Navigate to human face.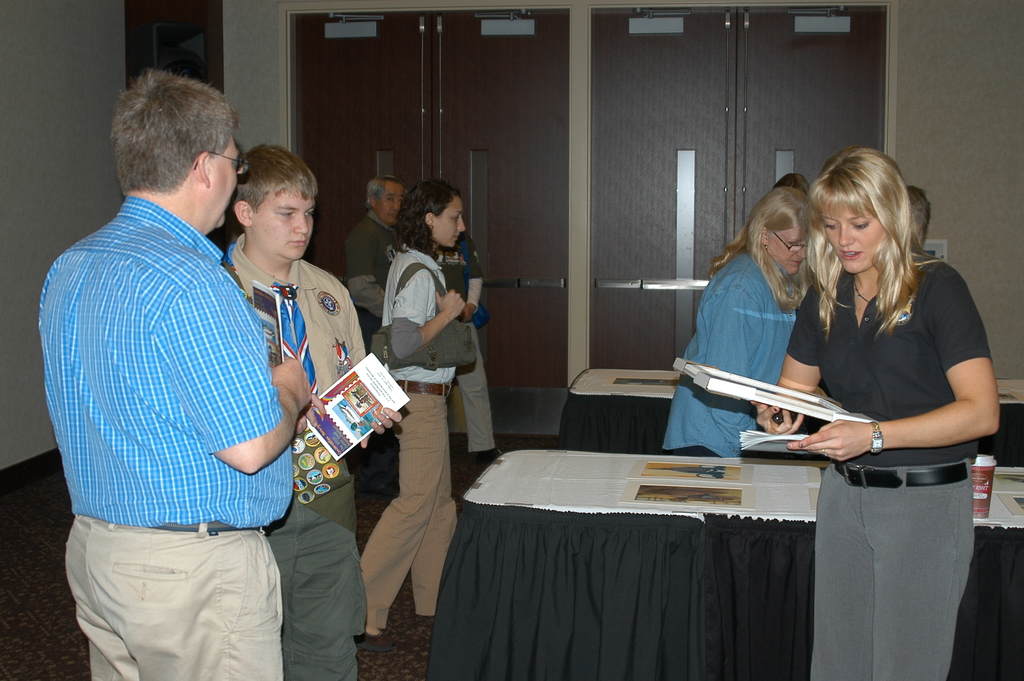
Navigation target: [436, 197, 465, 249].
